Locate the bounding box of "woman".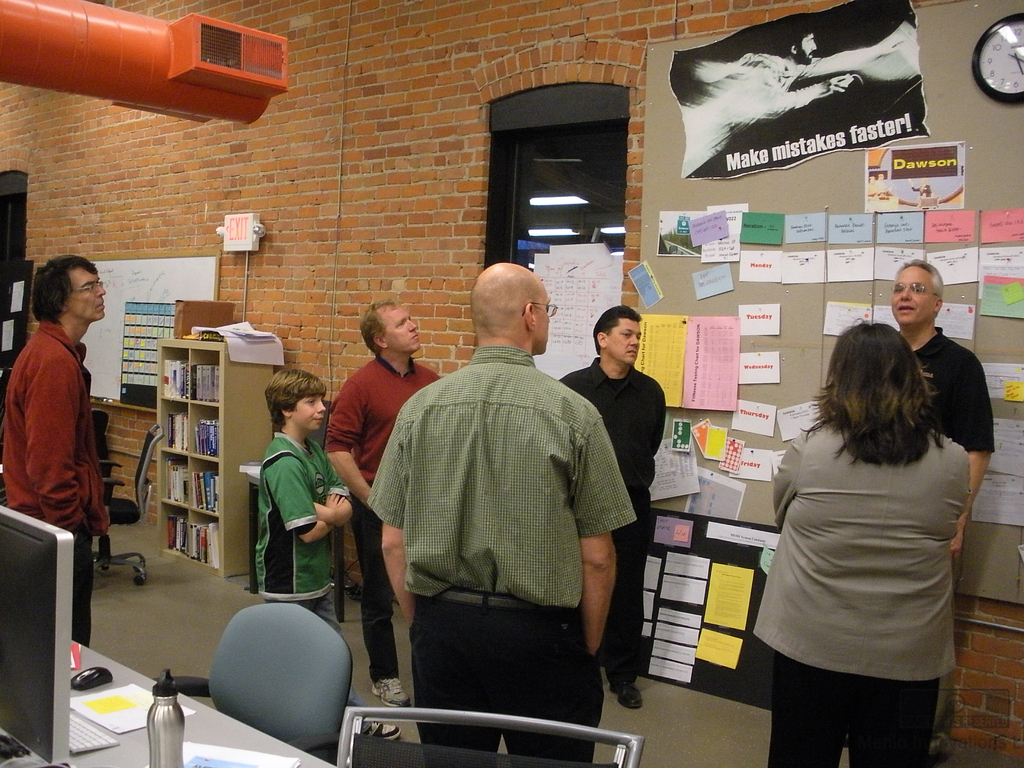
Bounding box: 739 292 986 751.
